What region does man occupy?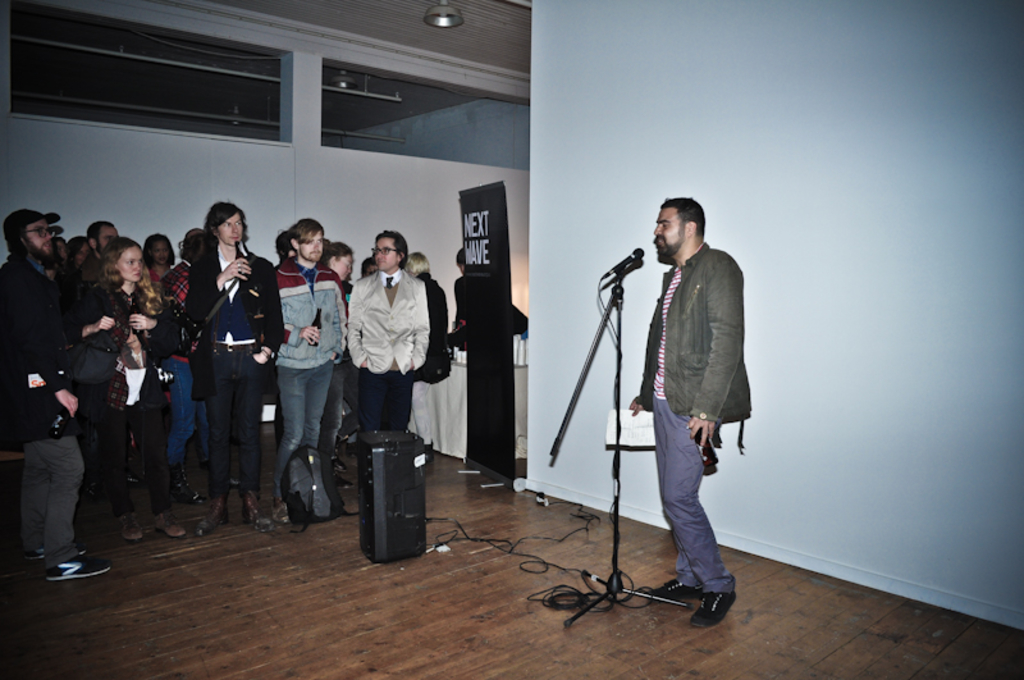
344, 231, 430, 429.
